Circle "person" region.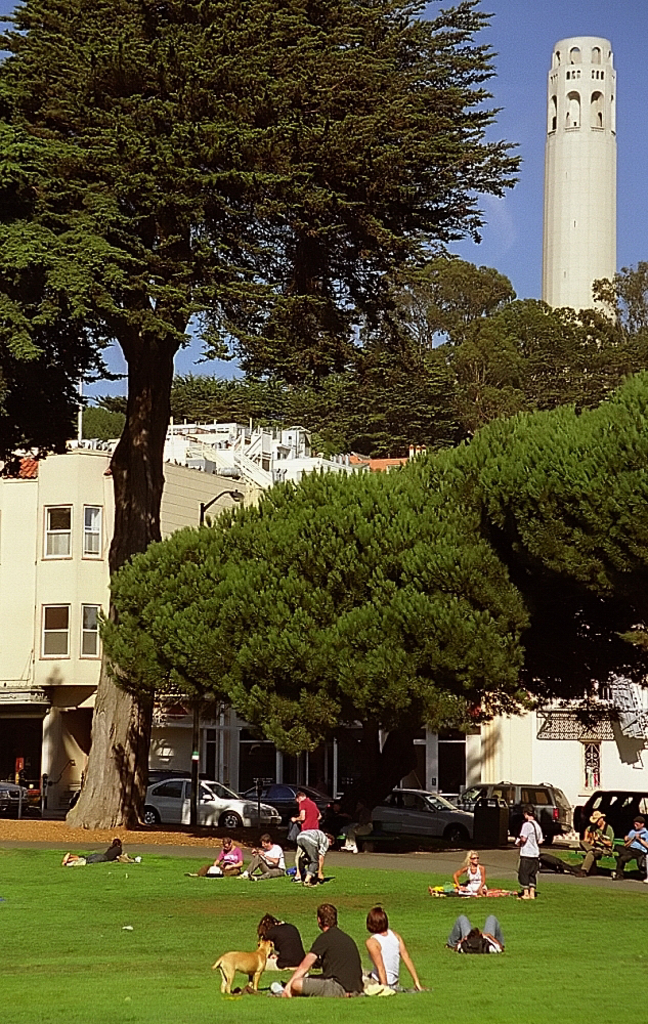
Region: bbox=(236, 834, 285, 883).
